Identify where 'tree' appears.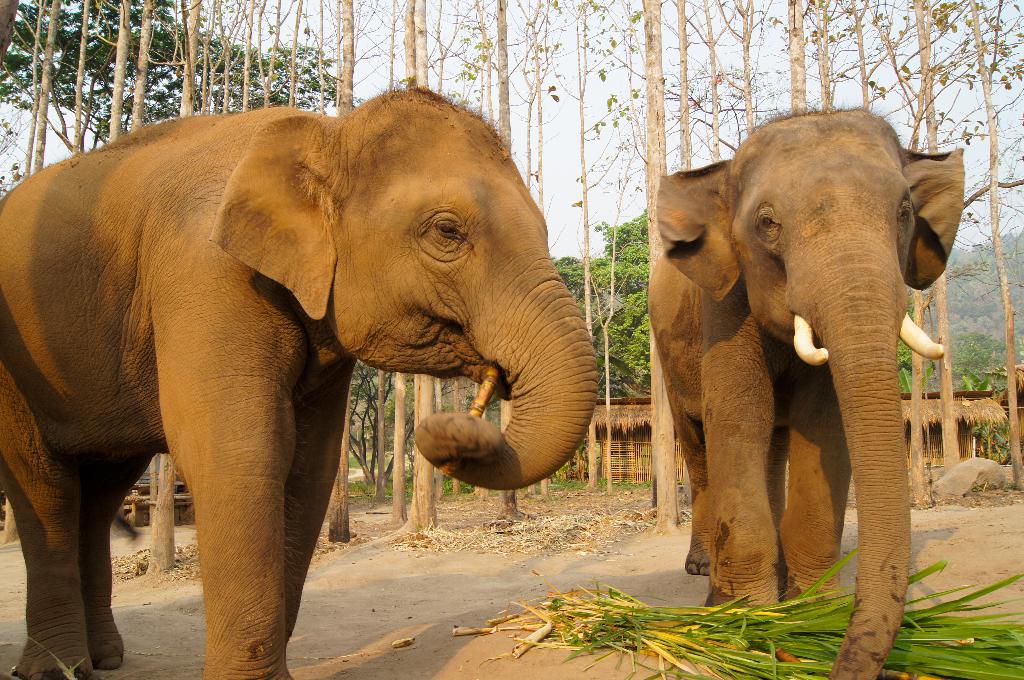
Appears at [x1=378, y1=0, x2=397, y2=502].
